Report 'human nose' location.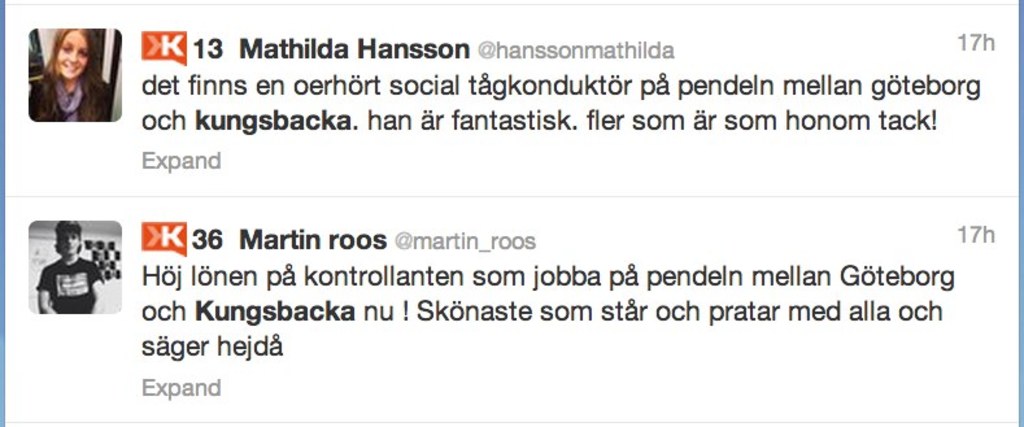
Report: bbox(69, 49, 77, 61).
